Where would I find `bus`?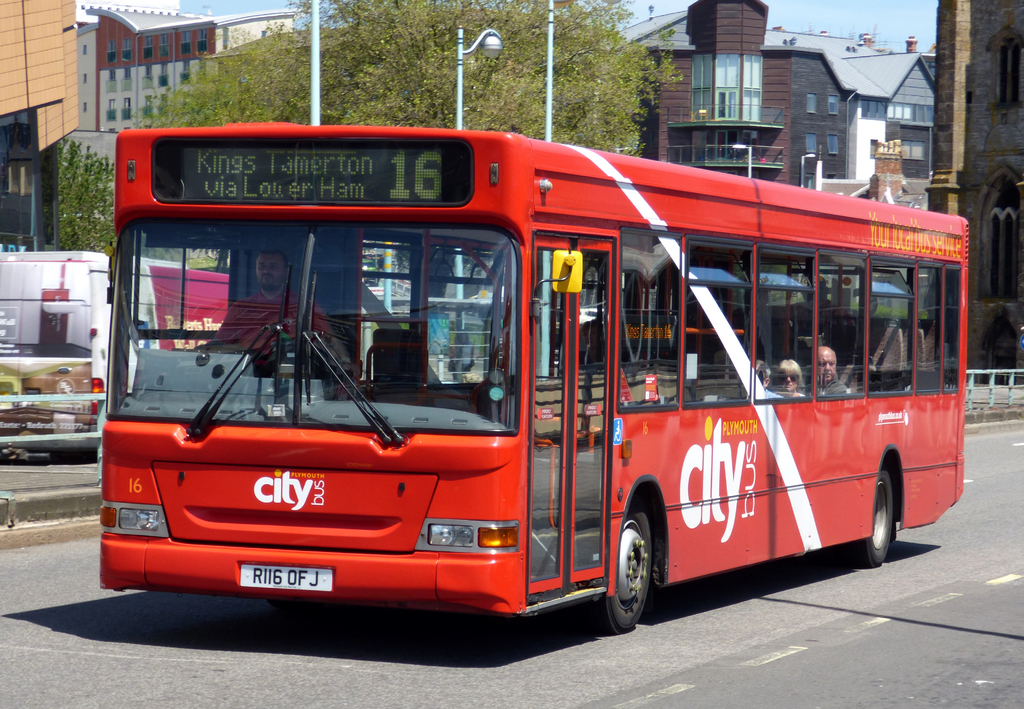
At <region>106, 125, 972, 640</region>.
